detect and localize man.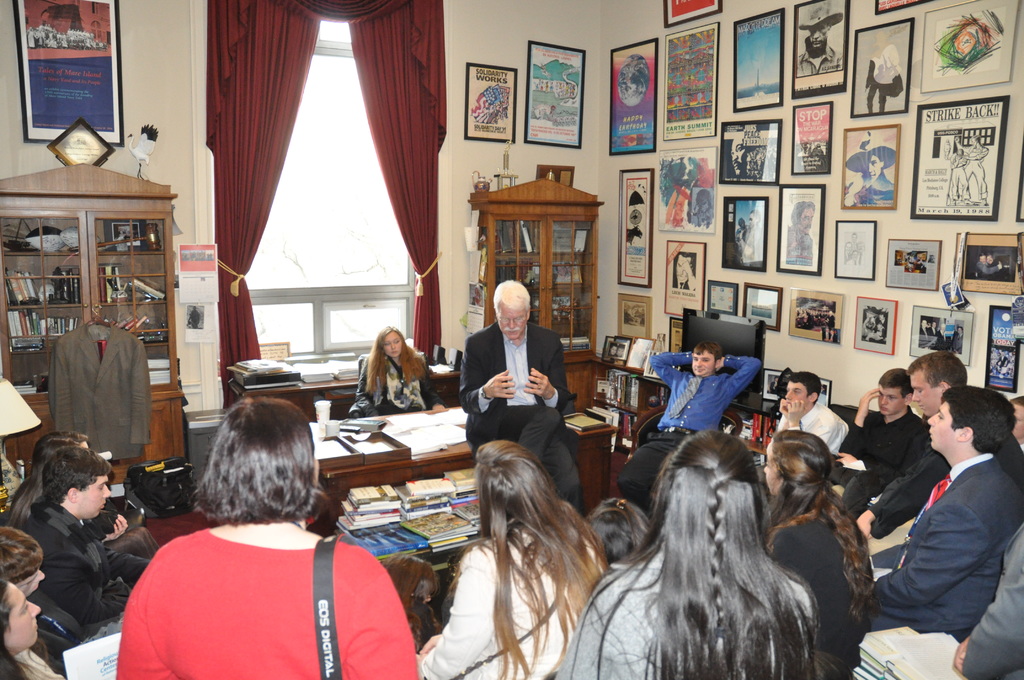
Localized at Rect(940, 514, 1023, 679).
